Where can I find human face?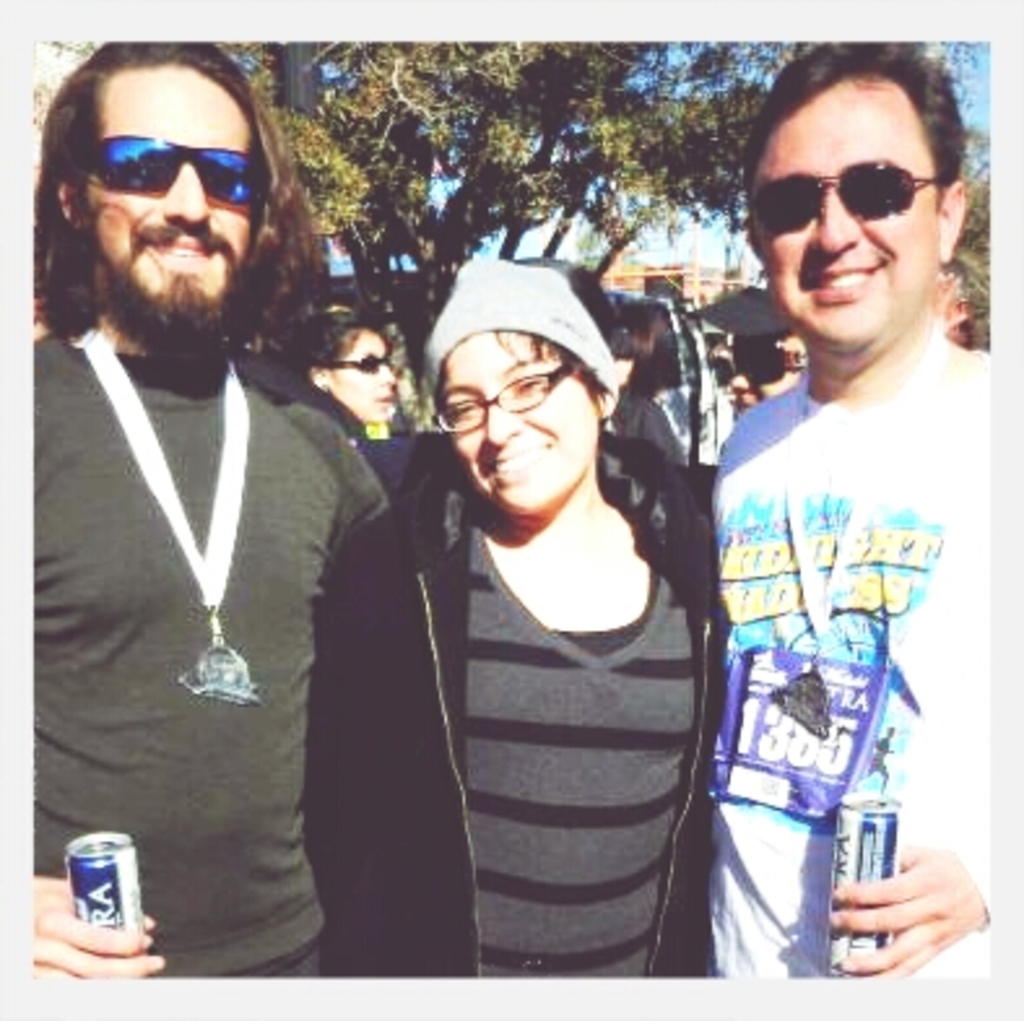
You can find it at select_region(86, 83, 252, 333).
